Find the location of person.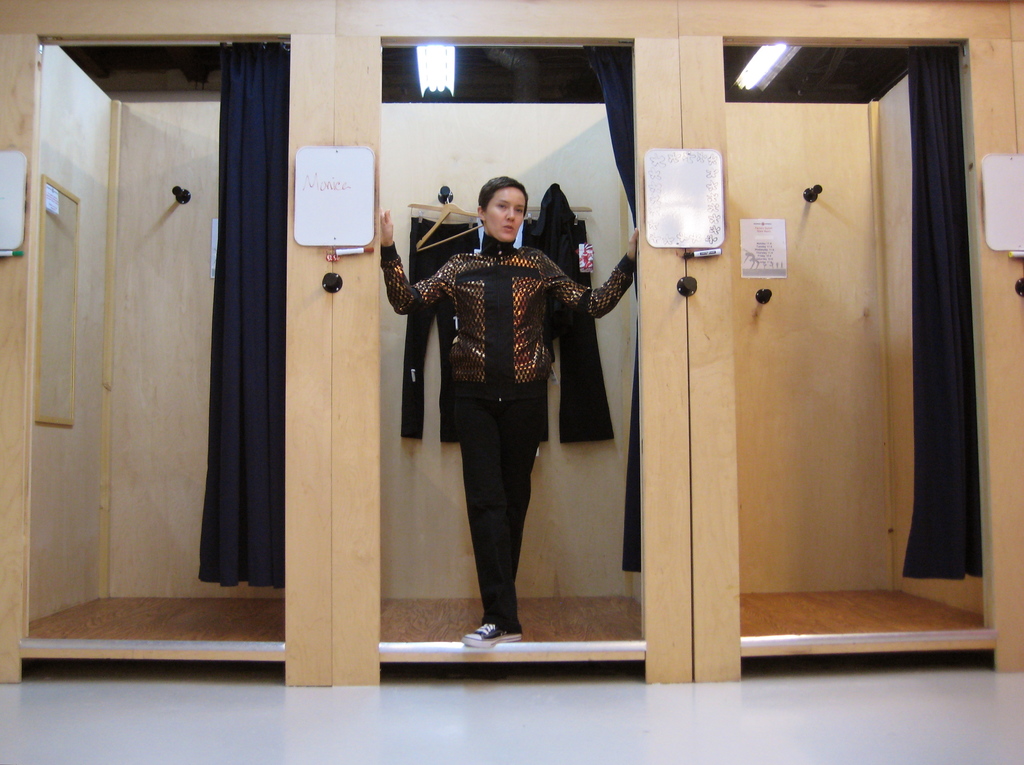
Location: 392:170:623:664.
